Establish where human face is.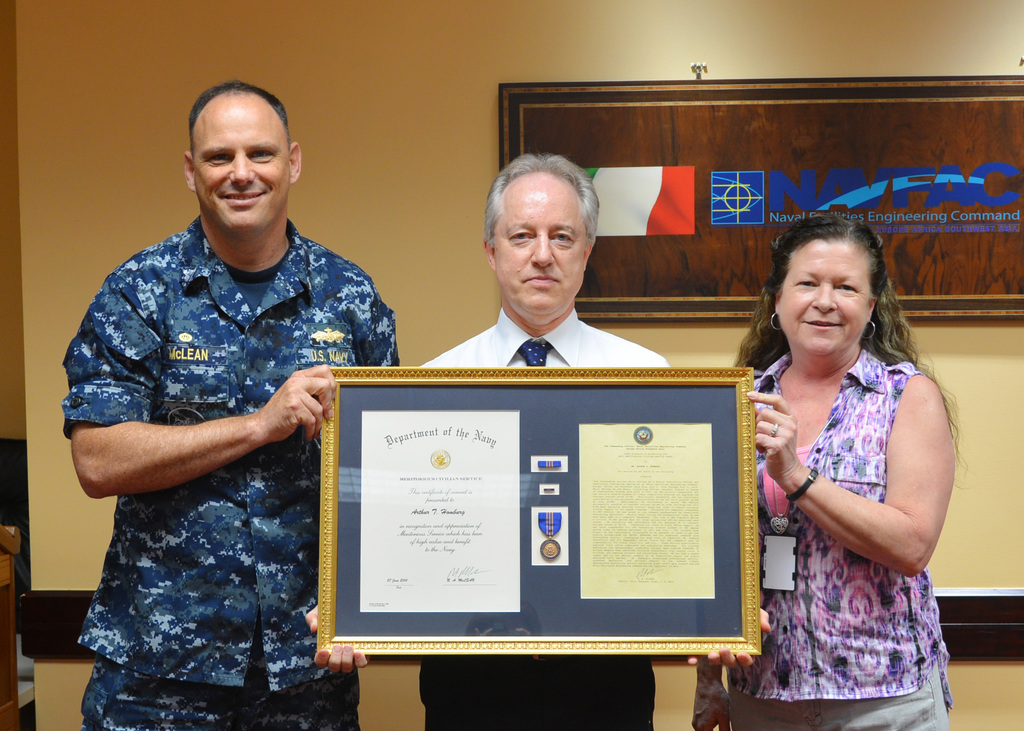
Established at Rect(492, 183, 593, 325).
